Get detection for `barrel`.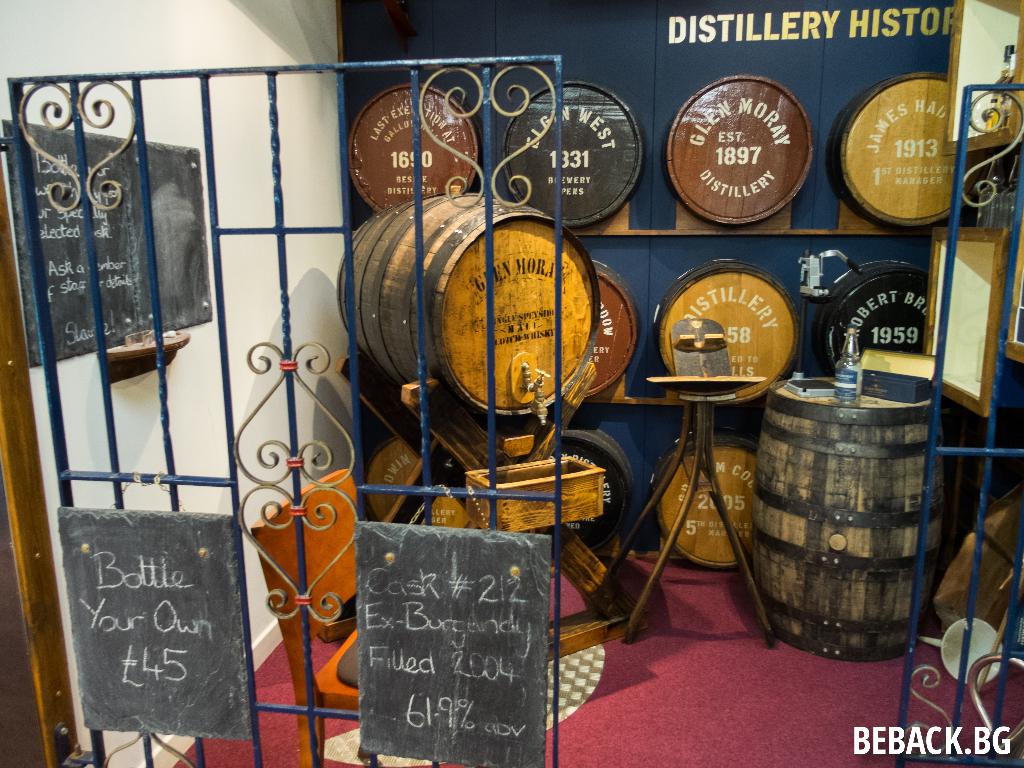
Detection: [549,421,634,552].
